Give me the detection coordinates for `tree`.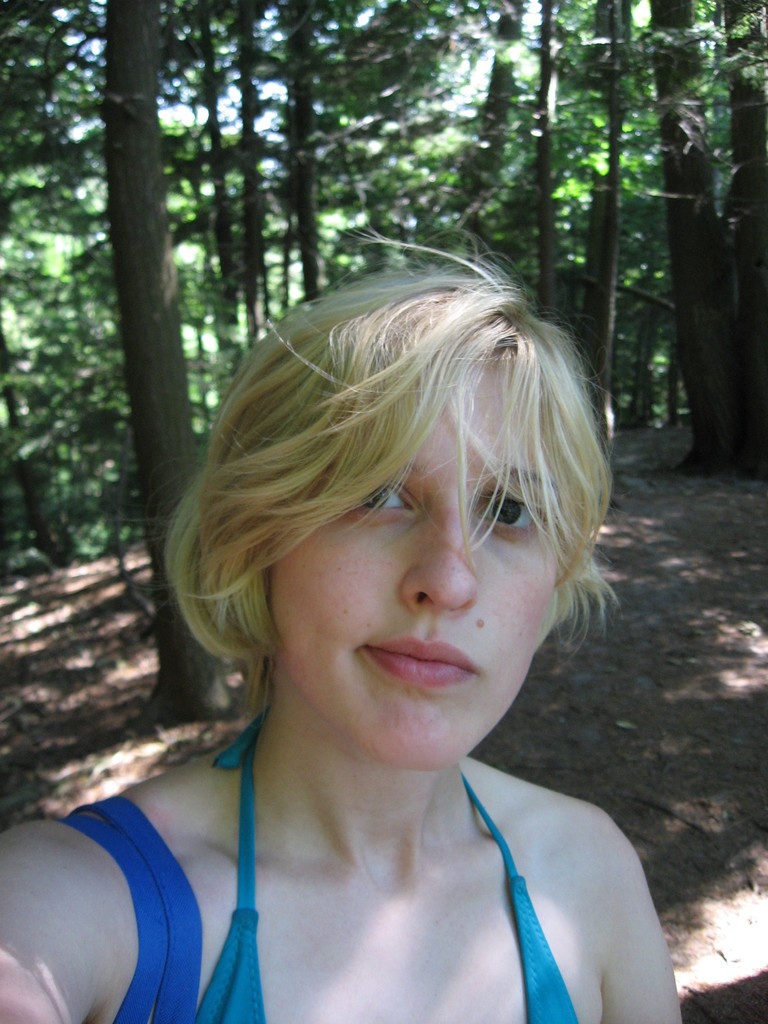
x1=184, y1=0, x2=399, y2=433.
